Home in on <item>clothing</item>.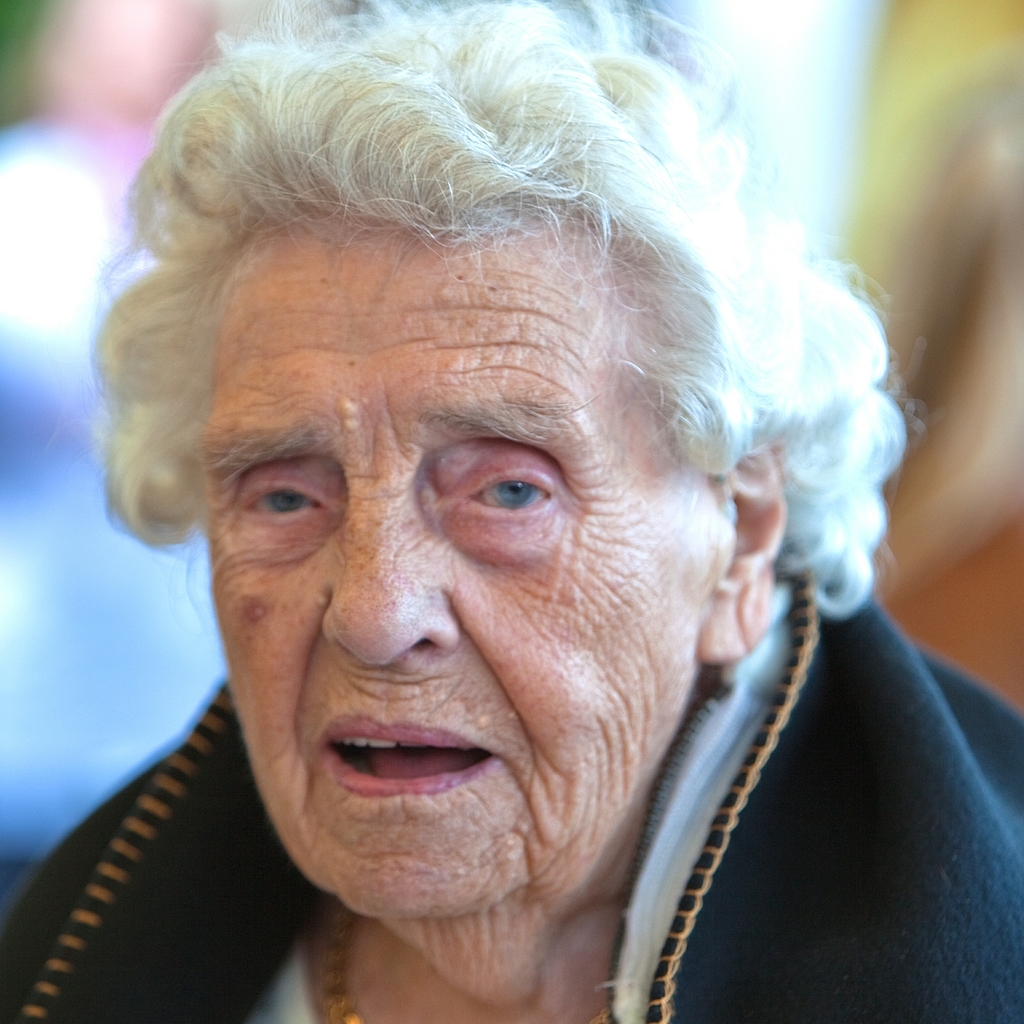
Homed in at select_region(0, 577, 1023, 1023).
